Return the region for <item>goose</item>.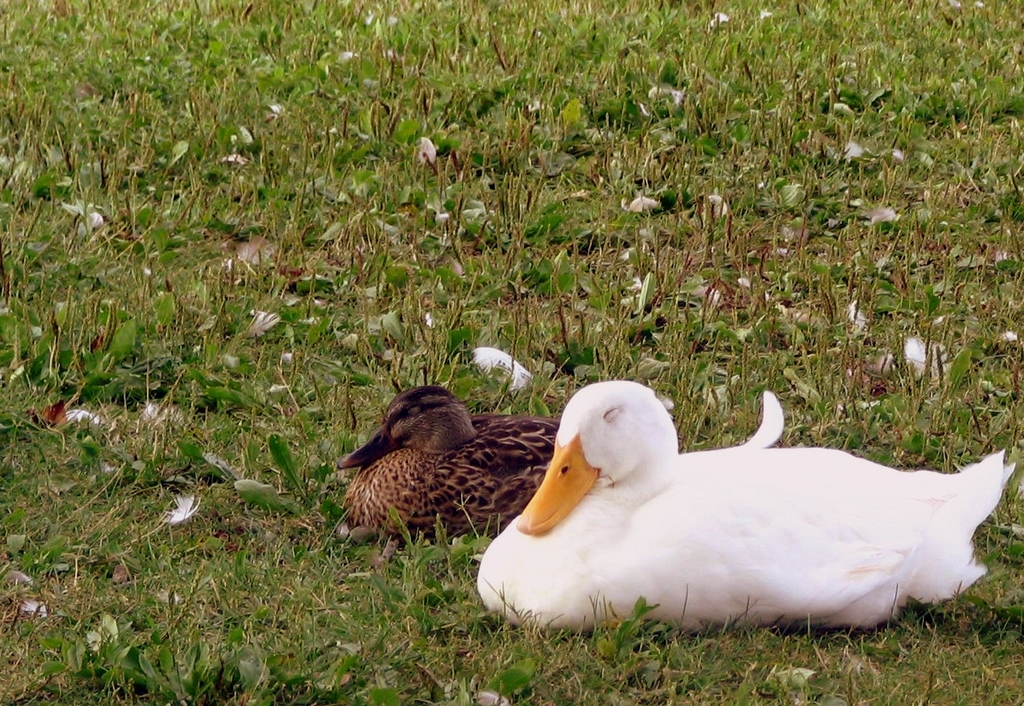
bbox=(332, 384, 564, 544).
